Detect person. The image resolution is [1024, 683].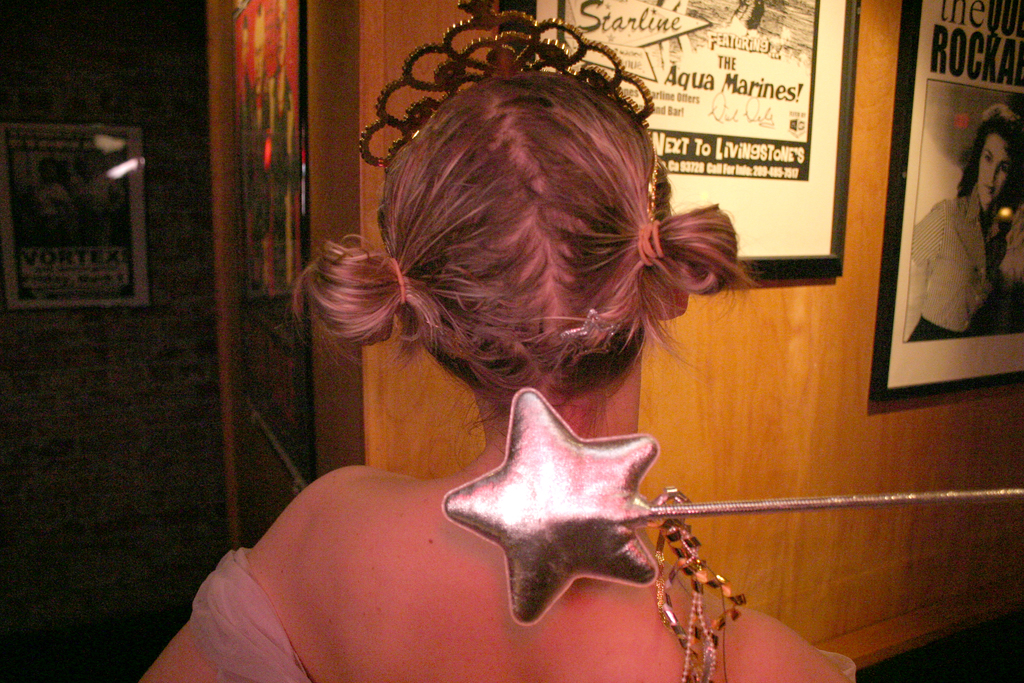
143:1:858:682.
